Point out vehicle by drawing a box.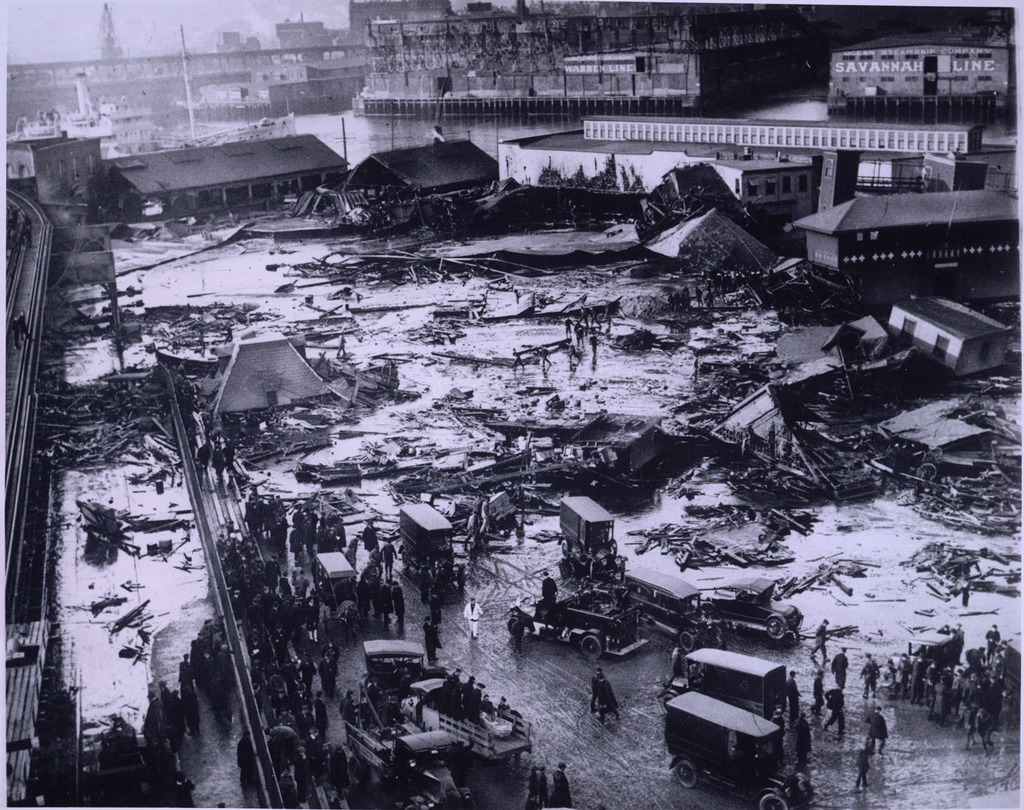
{"left": 393, "top": 503, "right": 457, "bottom": 560}.
